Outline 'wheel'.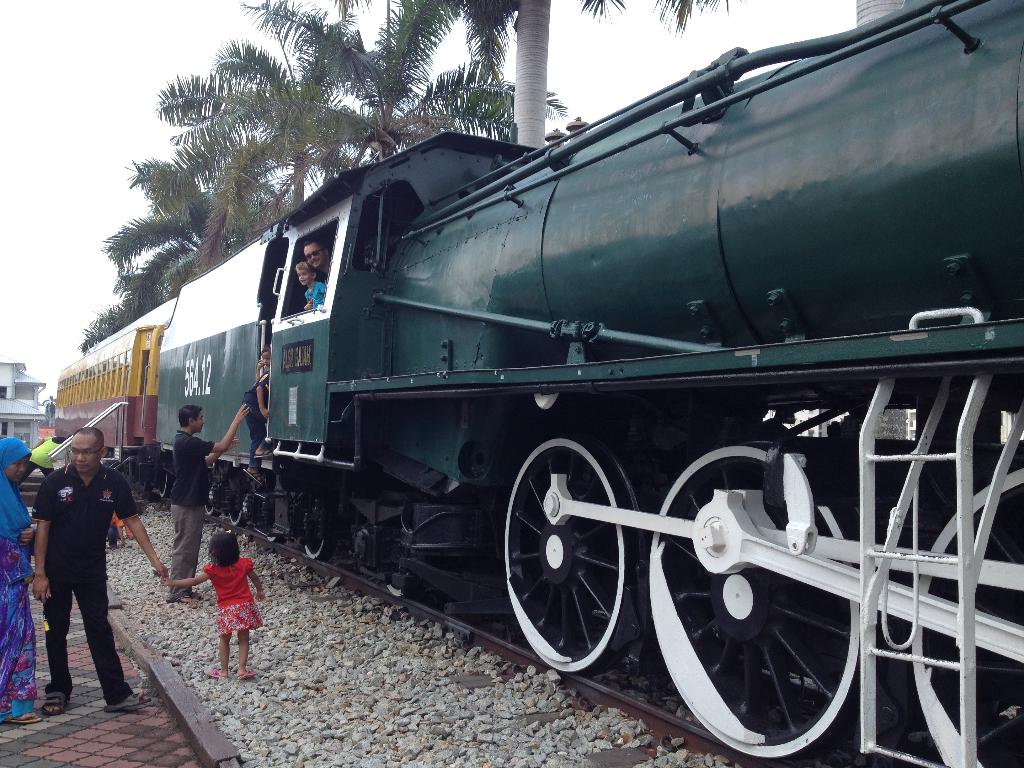
Outline: 205/503/221/518.
